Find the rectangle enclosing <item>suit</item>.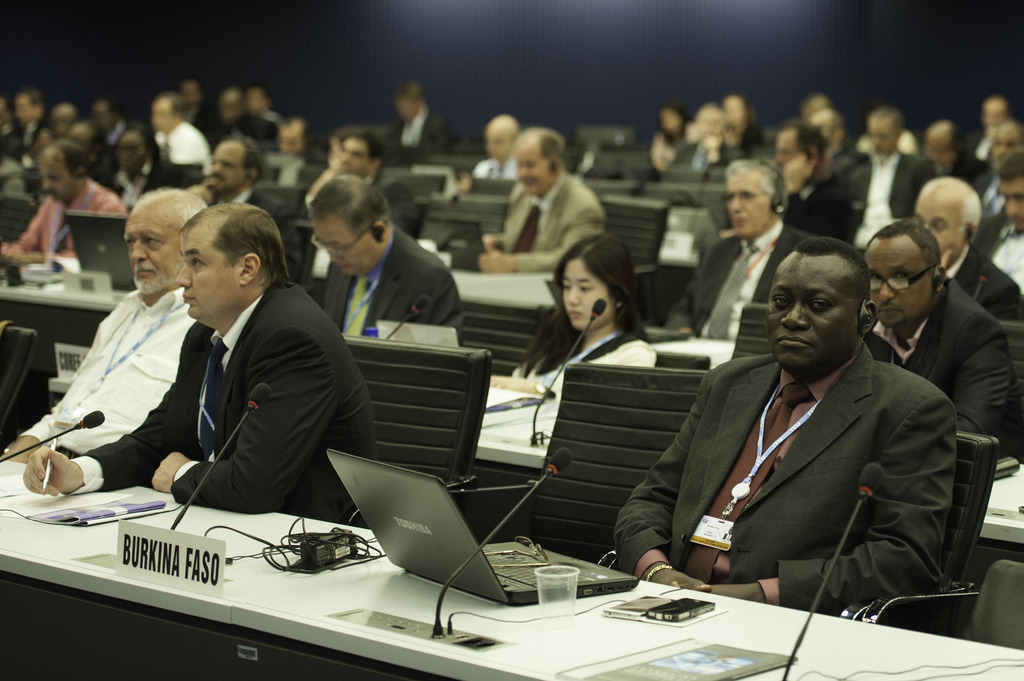
(x1=309, y1=220, x2=467, y2=364).
